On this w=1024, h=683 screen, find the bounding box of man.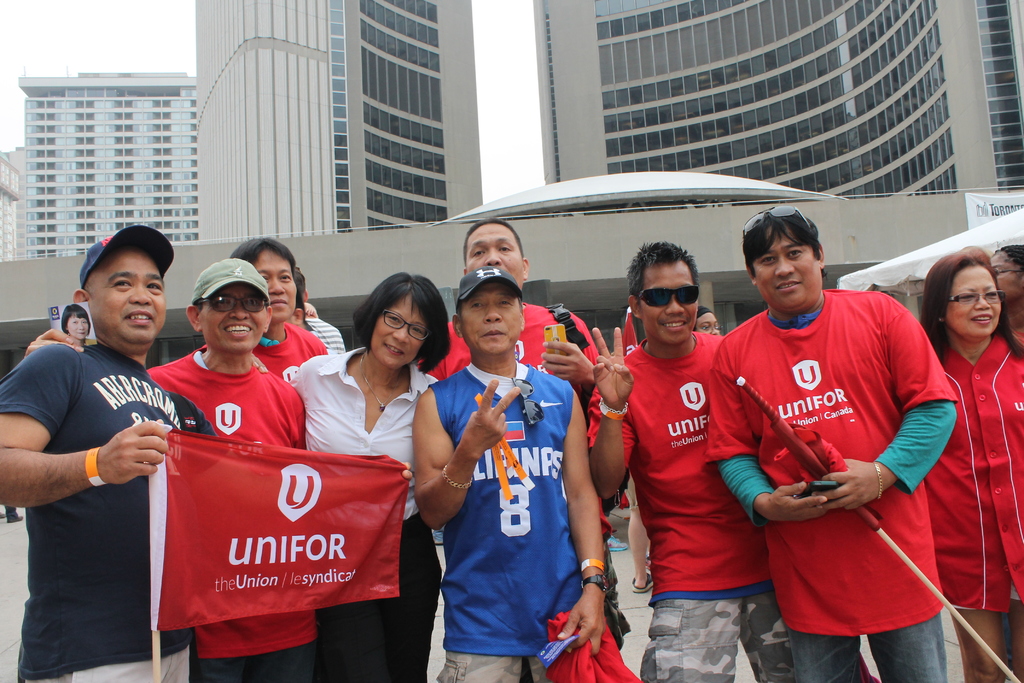
Bounding box: 0,223,200,682.
